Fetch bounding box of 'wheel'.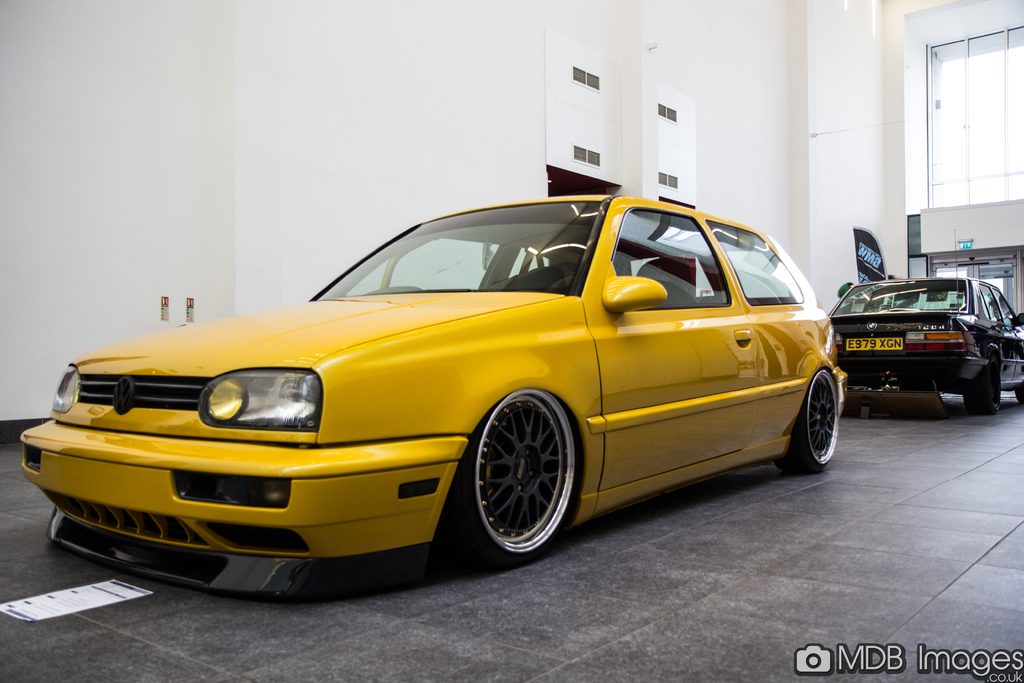
Bbox: (x1=1014, y1=384, x2=1023, y2=404).
